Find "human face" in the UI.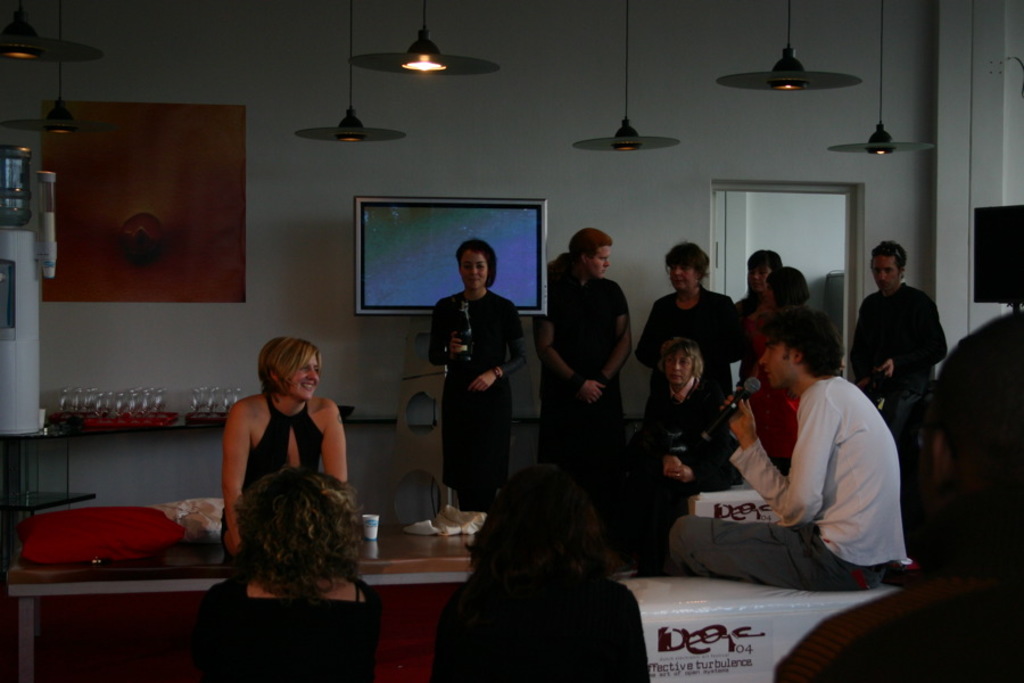
UI element at [left=750, top=266, right=767, bottom=290].
